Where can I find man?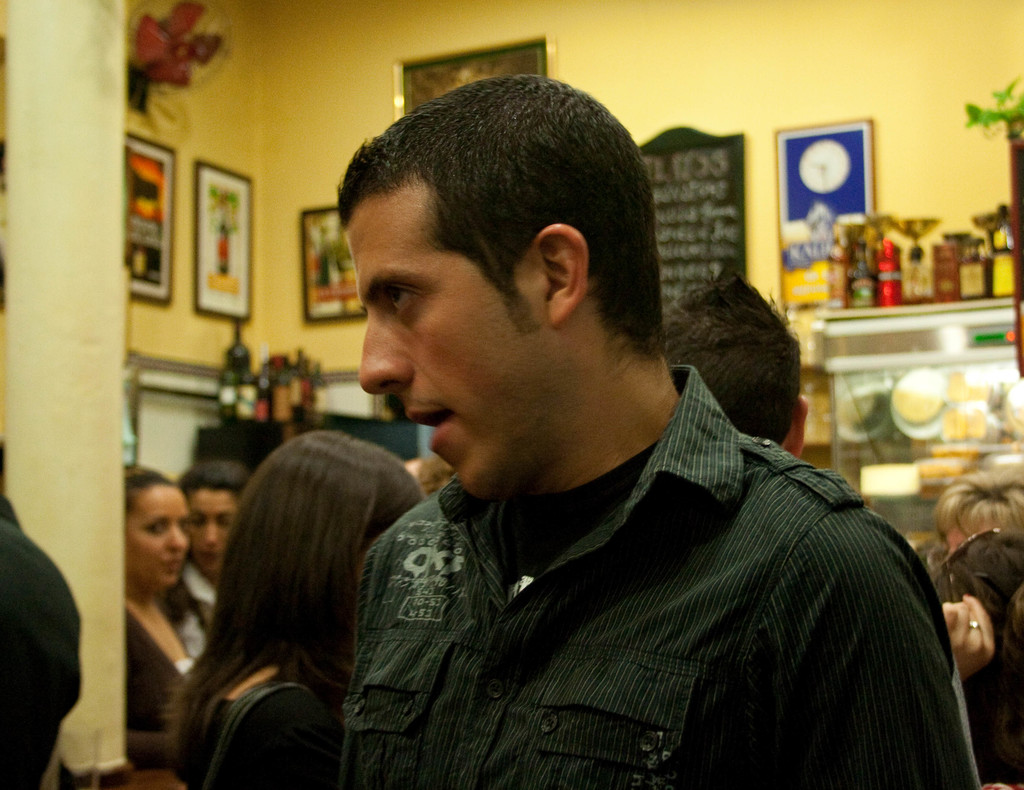
You can find it at <bbox>664, 268, 808, 457</bbox>.
